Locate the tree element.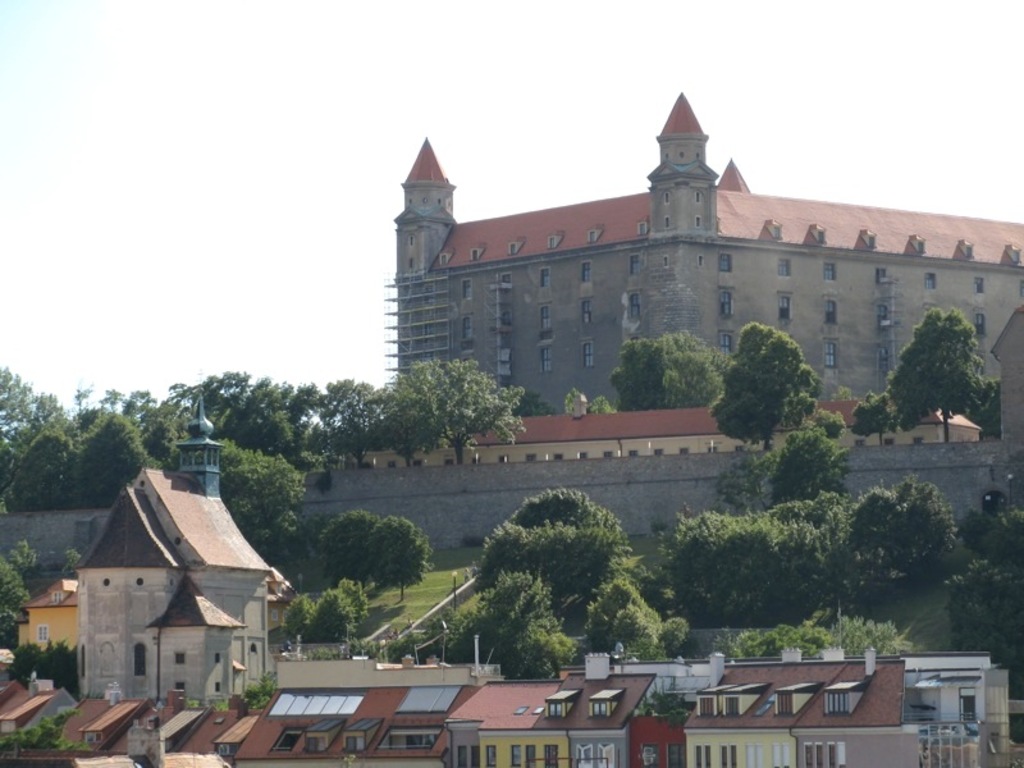
Element bbox: 9, 545, 33, 576.
